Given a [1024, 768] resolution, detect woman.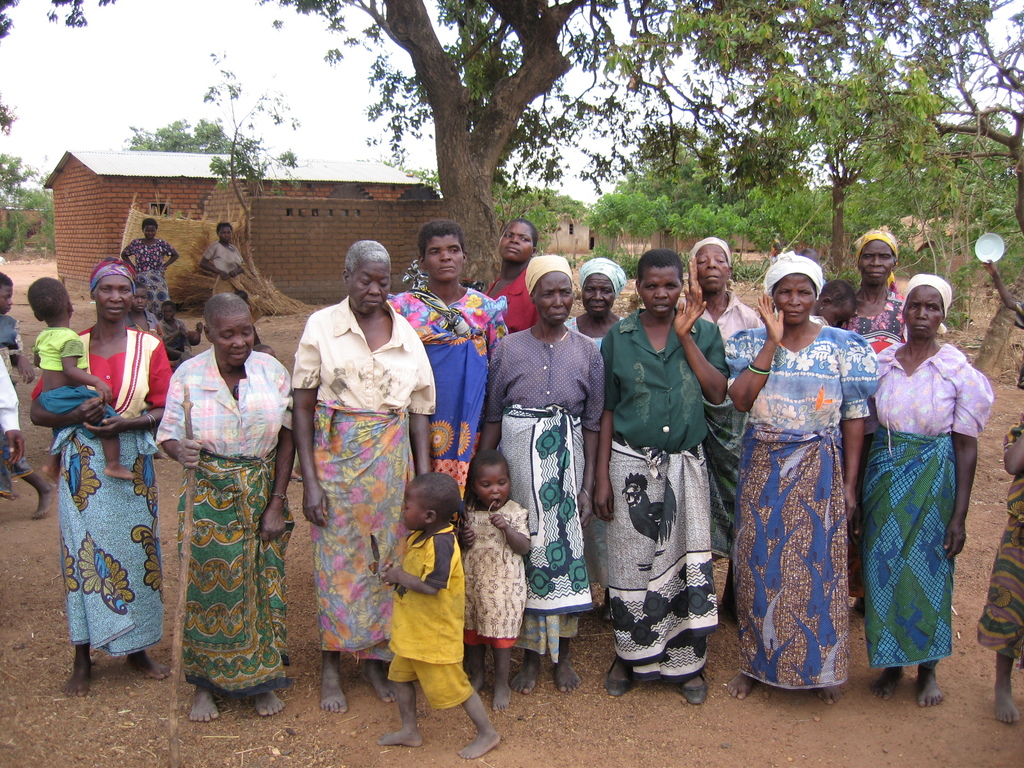
bbox(726, 248, 879, 701).
